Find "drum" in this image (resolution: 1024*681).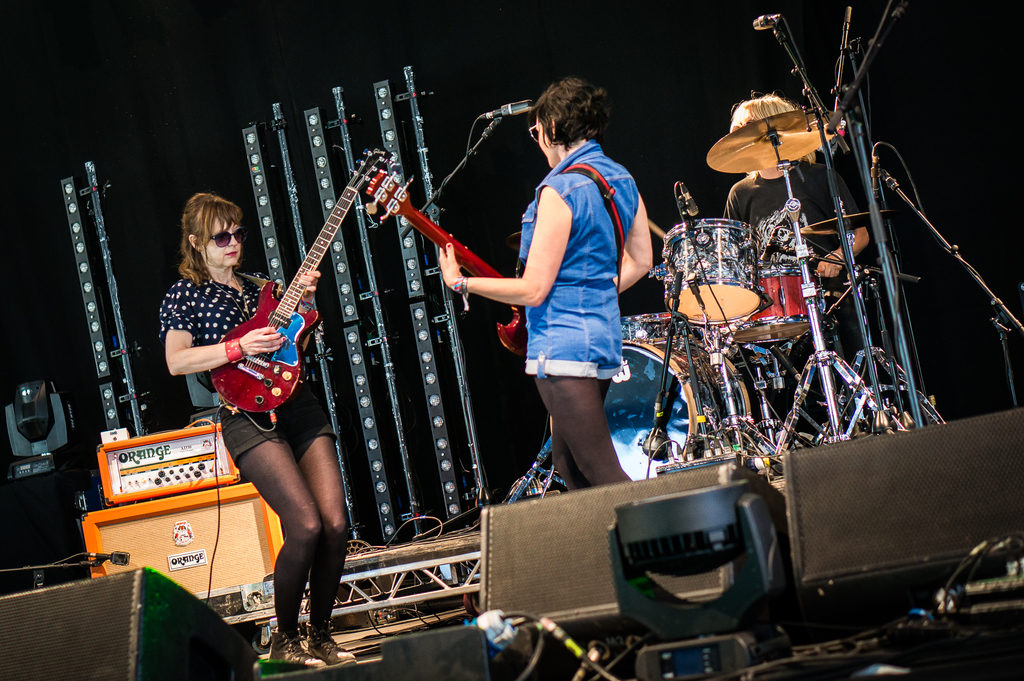
621:314:673:343.
